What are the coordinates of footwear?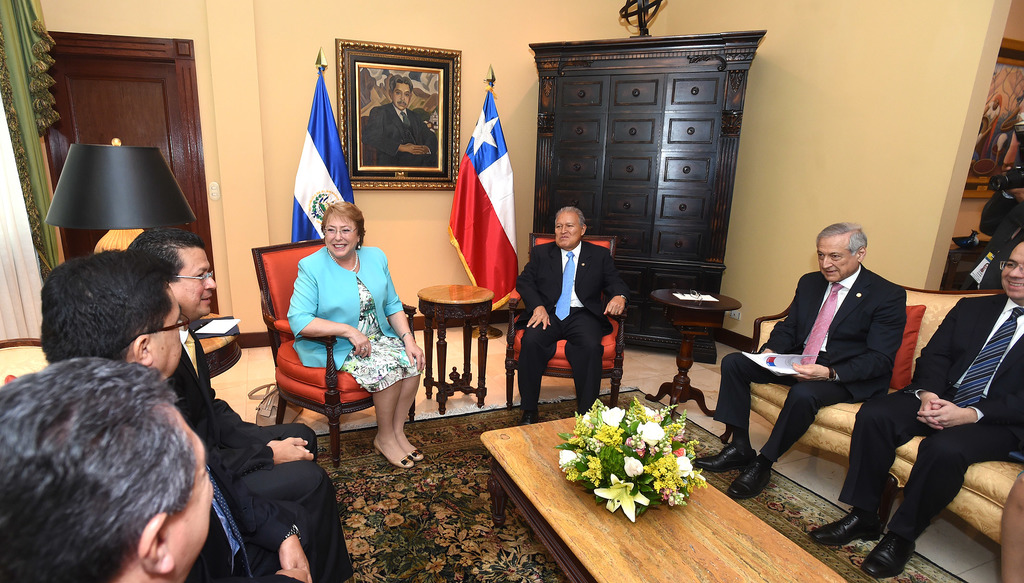
<bbox>868, 532, 911, 580</bbox>.
